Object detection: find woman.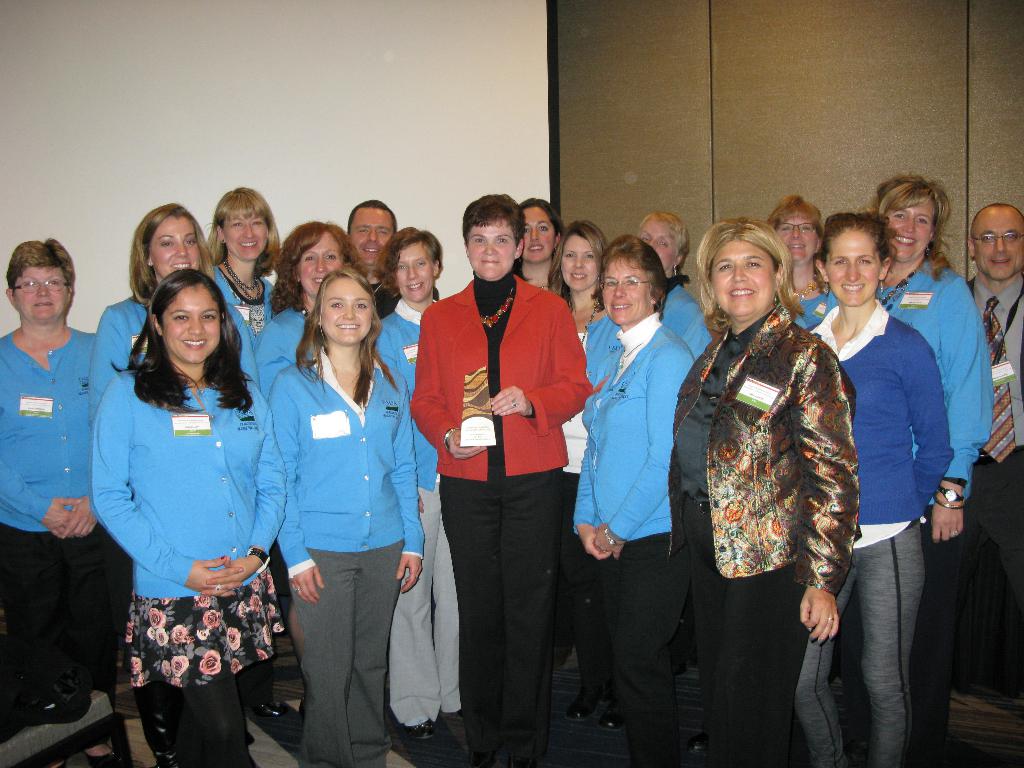
<bbox>548, 220, 606, 722</bbox>.
